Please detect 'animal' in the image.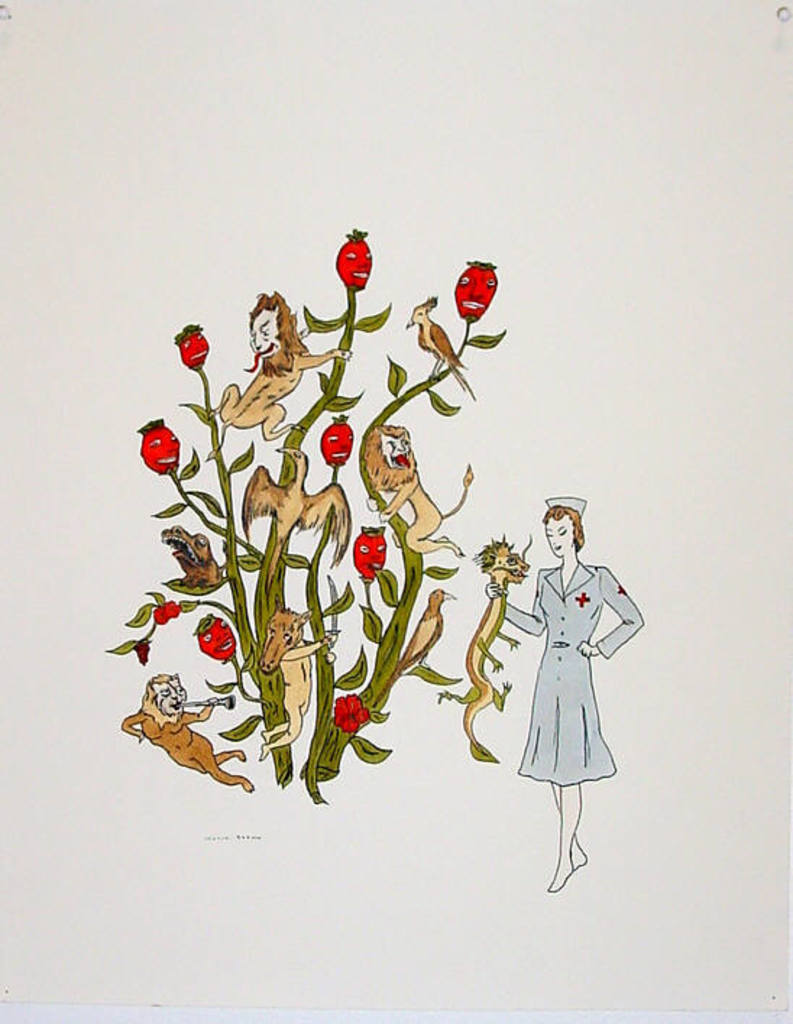
<bbox>247, 586, 337, 765</bbox>.
